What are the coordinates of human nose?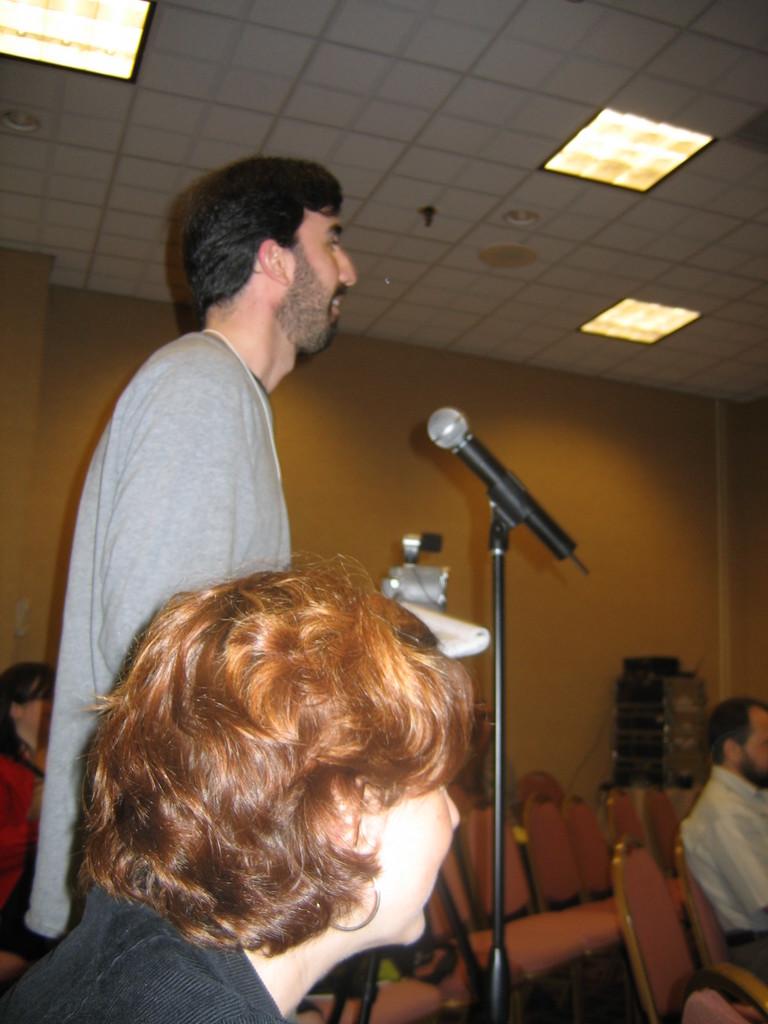
[339,244,358,288].
